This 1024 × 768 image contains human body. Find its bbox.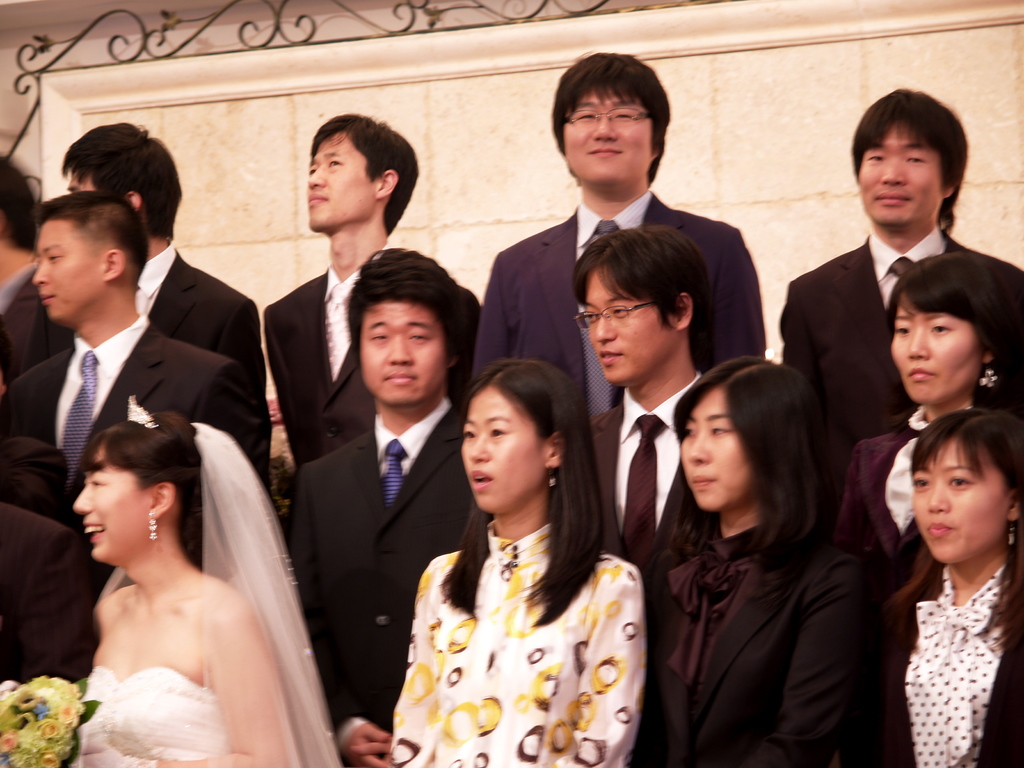
locate(870, 408, 1023, 767).
